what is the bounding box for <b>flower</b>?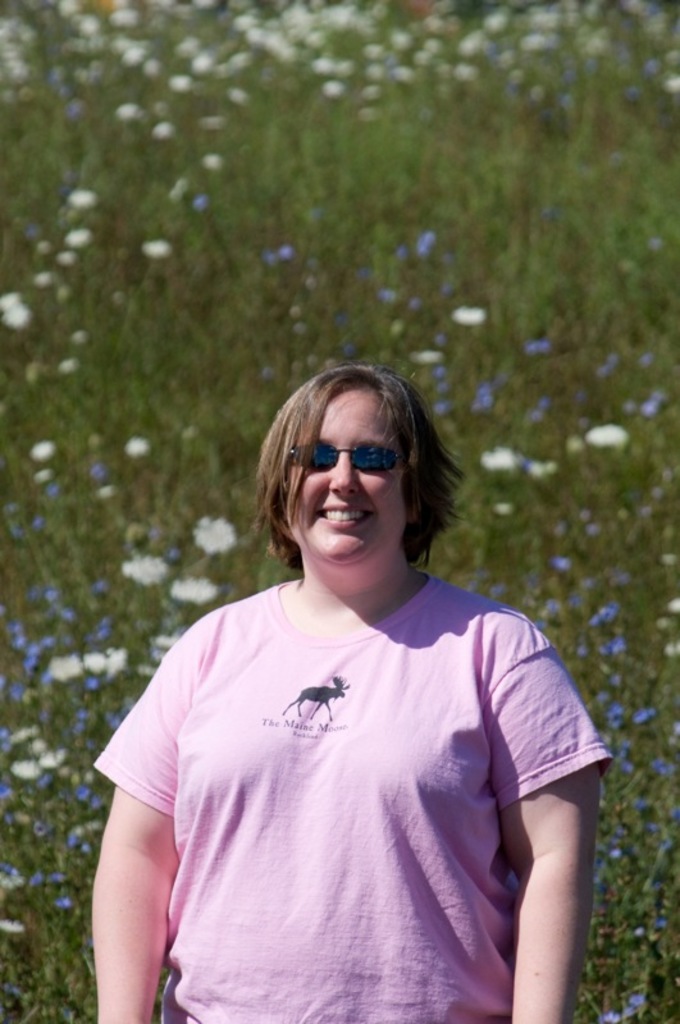
178, 581, 214, 605.
